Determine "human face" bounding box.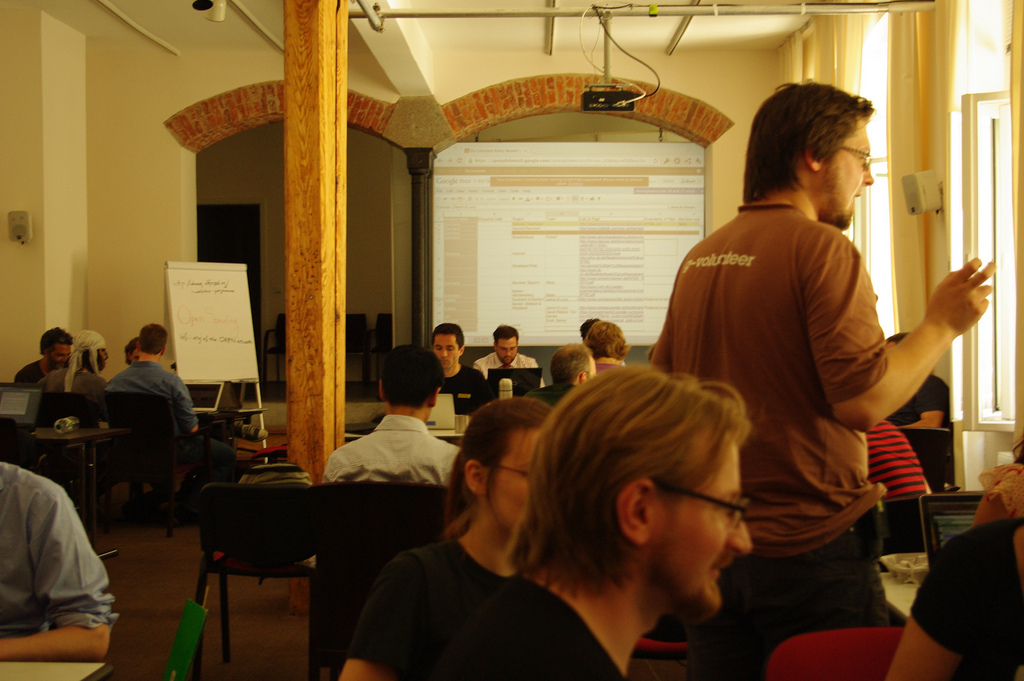
Determined: bbox(434, 333, 458, 368).
